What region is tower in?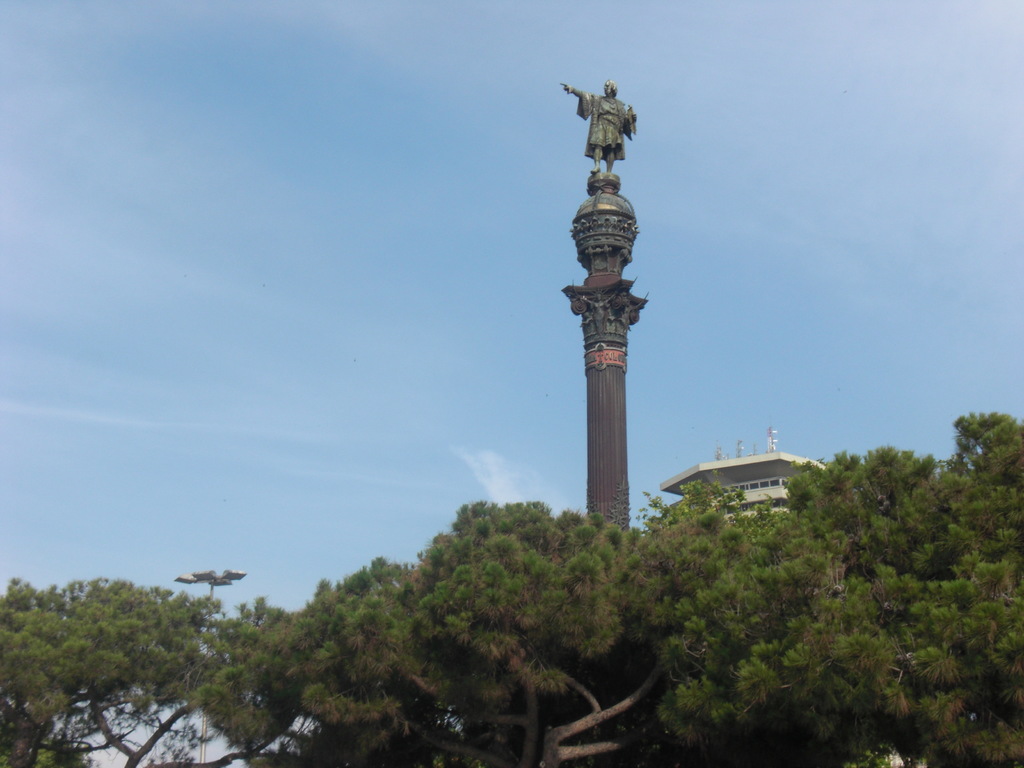
556 79 646 534.
